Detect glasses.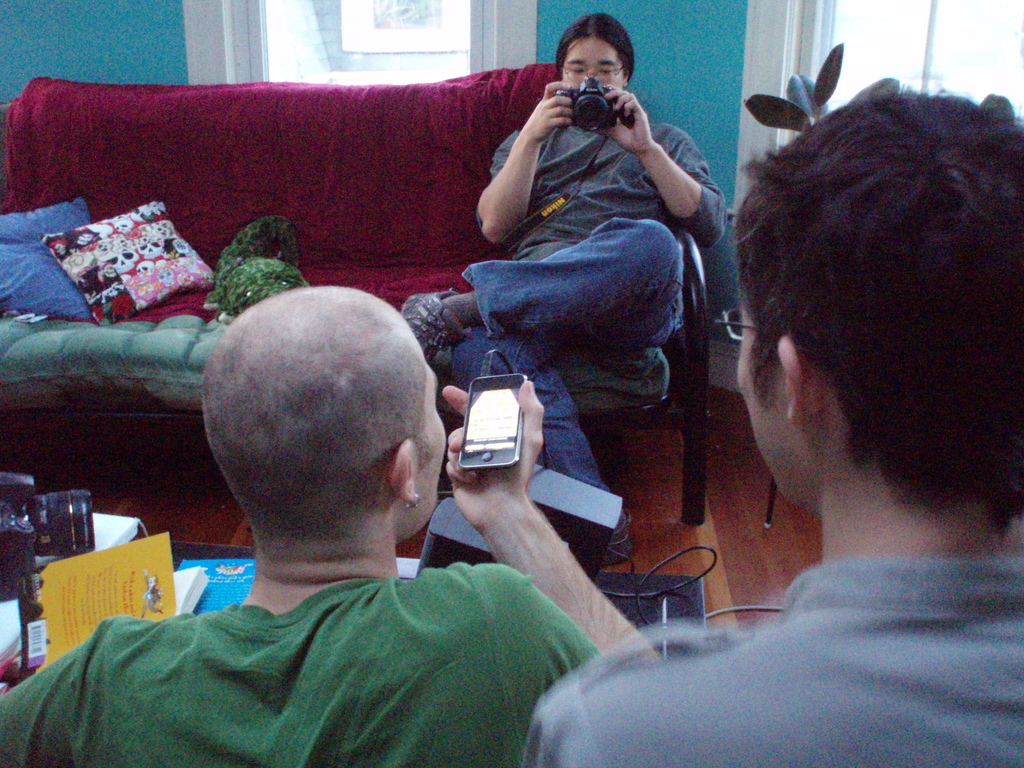
Detected at [715,305,804,345].
